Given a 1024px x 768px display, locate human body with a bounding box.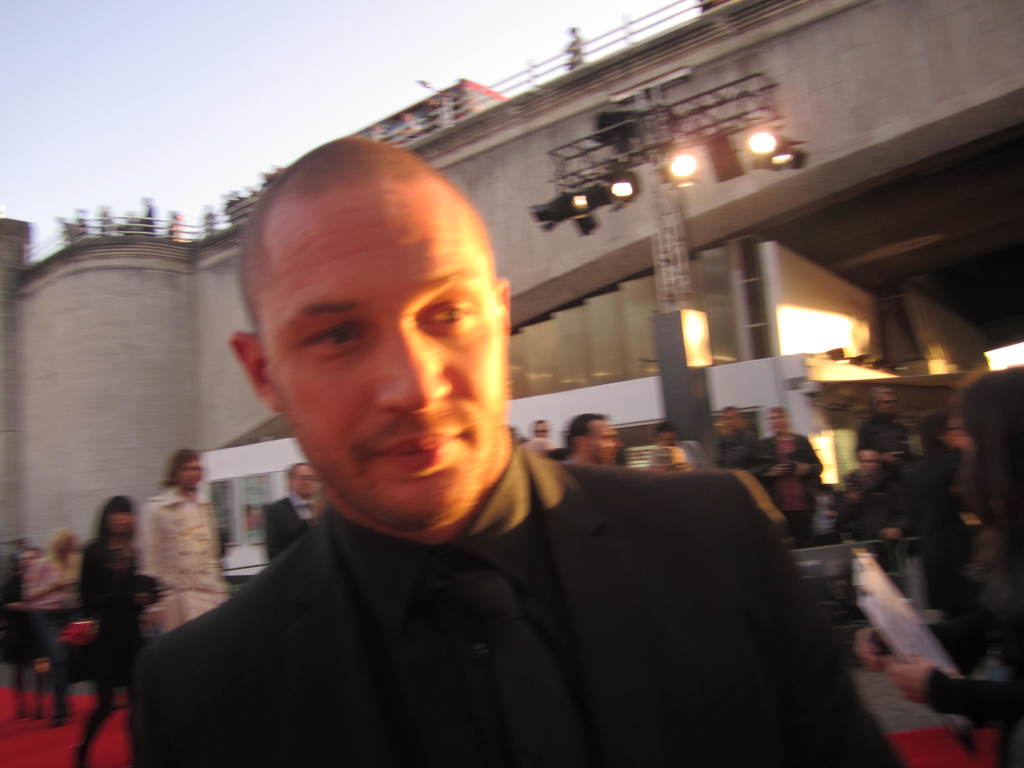
Located: BBox(121, 132, 906, 767).
